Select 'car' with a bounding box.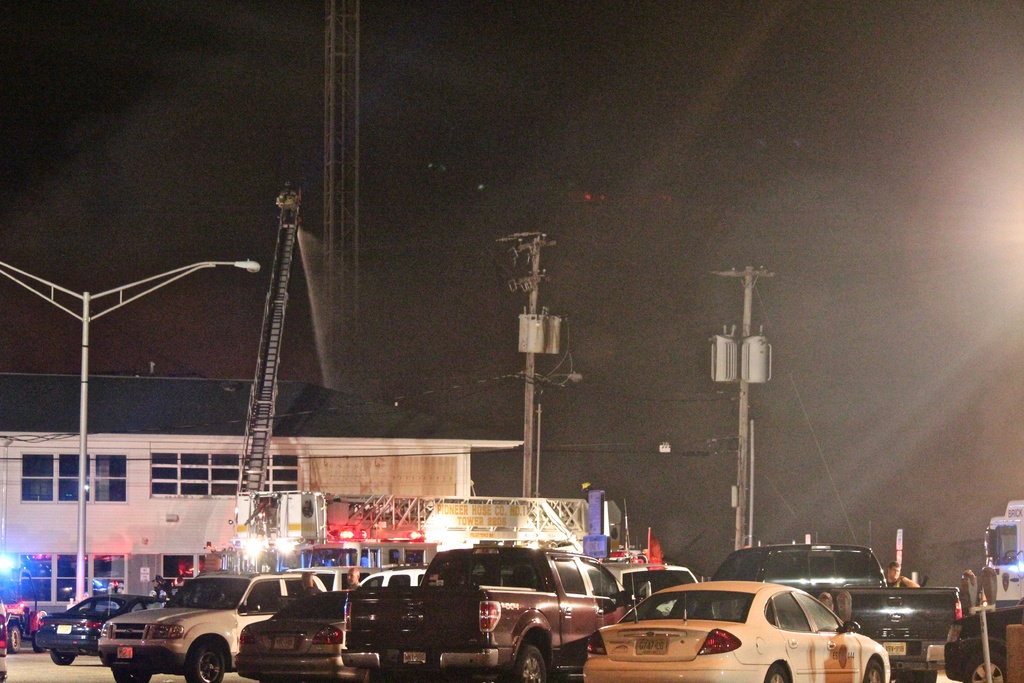
select_region(36, 588, 163, 668).
